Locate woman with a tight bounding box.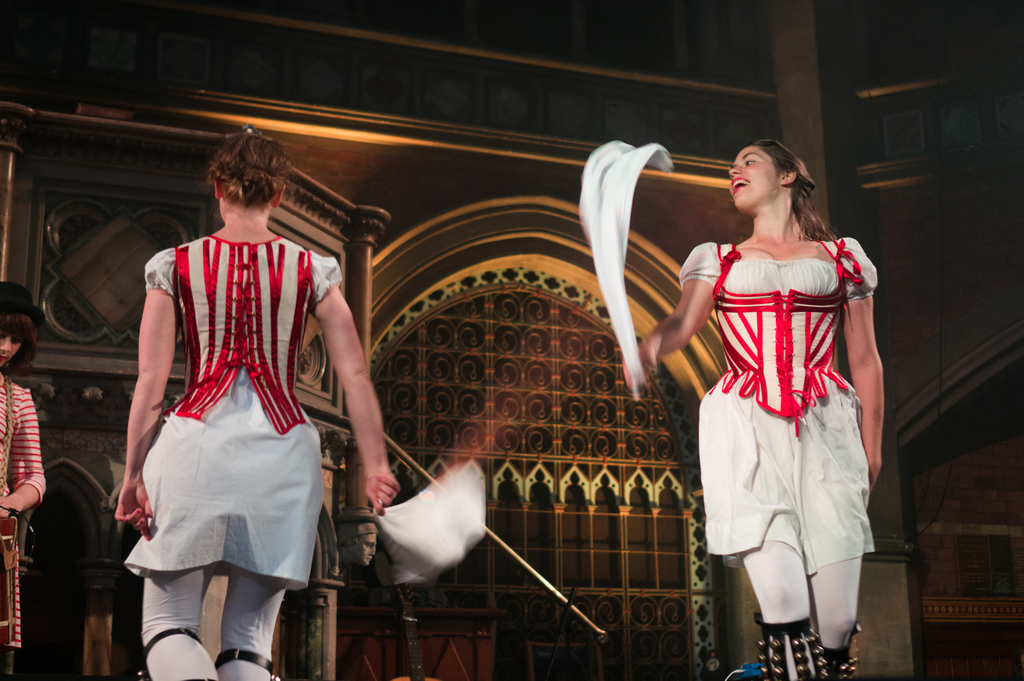
pyautogui.locateOnScreen(0, 283, 47, 680).
